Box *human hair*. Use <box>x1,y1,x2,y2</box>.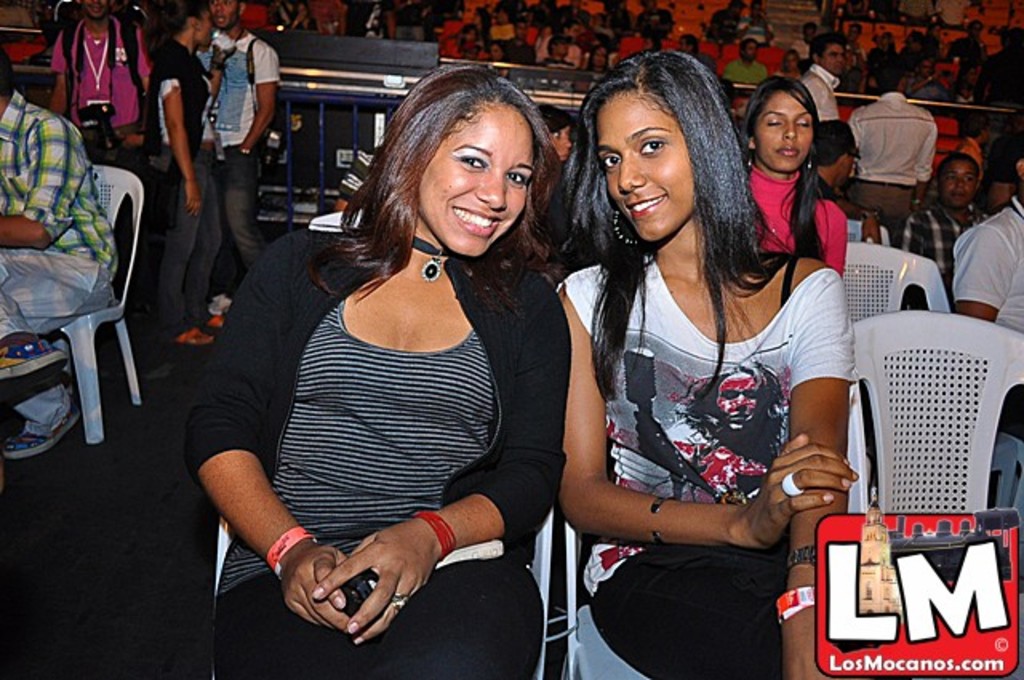
<box>350,69,558,270</box>.
